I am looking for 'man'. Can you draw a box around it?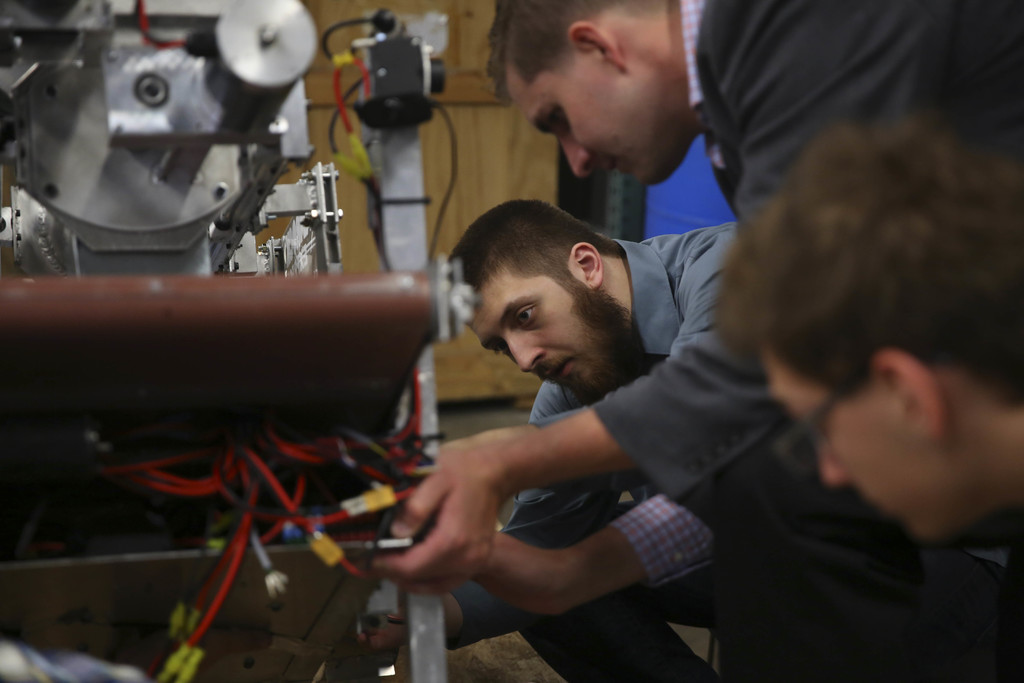
Sure, the bounding box is [left=353, top=201, right=820, bottom=682].
